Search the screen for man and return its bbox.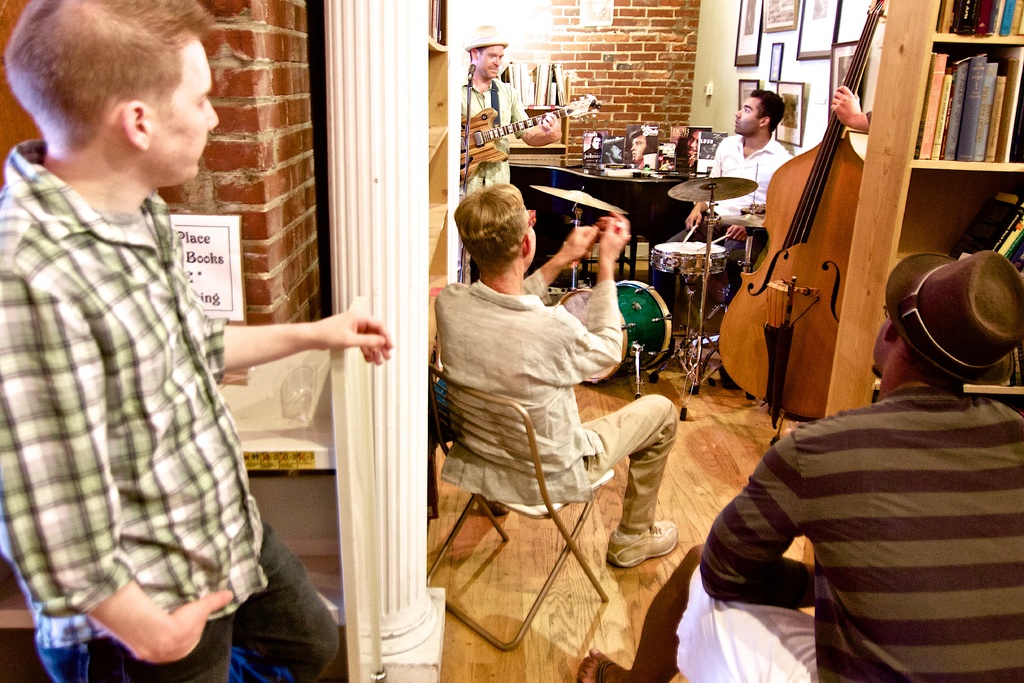
Found: (661,86,794,269).
